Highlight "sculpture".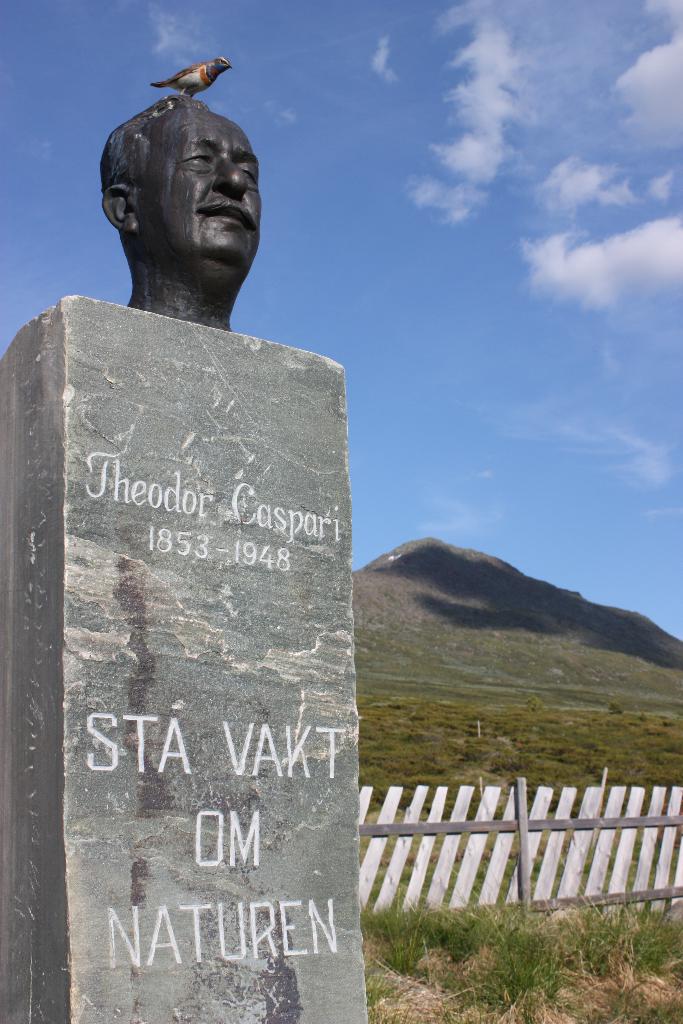
Highlighted region: crop(77, 59, 290, 381).
